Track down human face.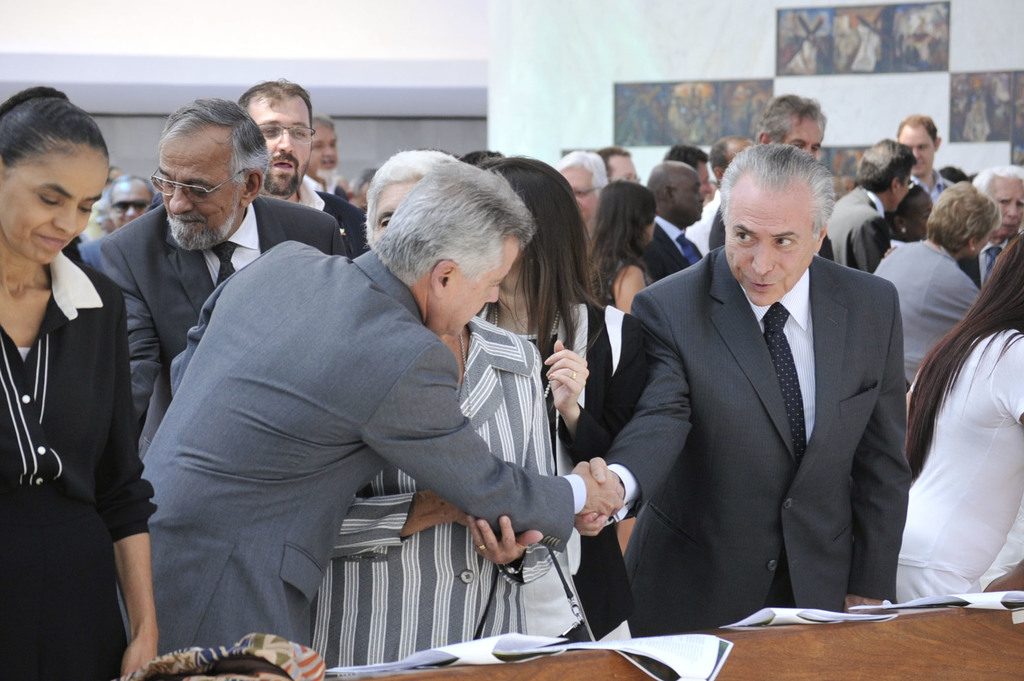
Tracked to (x1=105, y1=180, x2=152, y2=224).
